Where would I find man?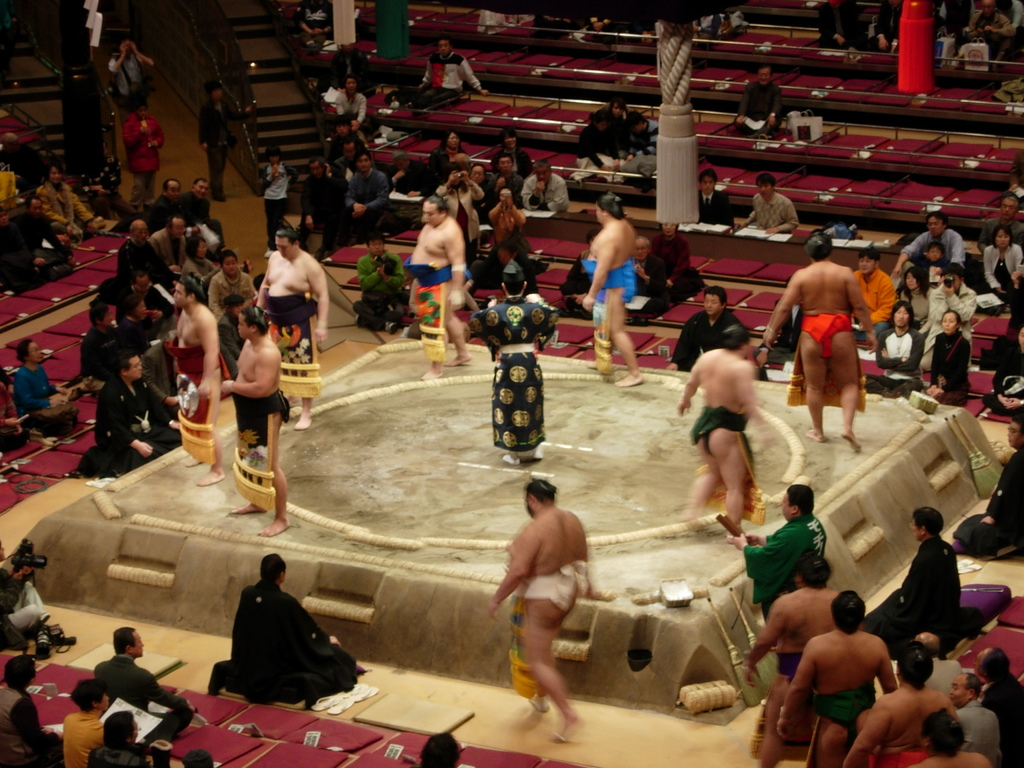
At <region>732, 61, 785, 140</region>.
